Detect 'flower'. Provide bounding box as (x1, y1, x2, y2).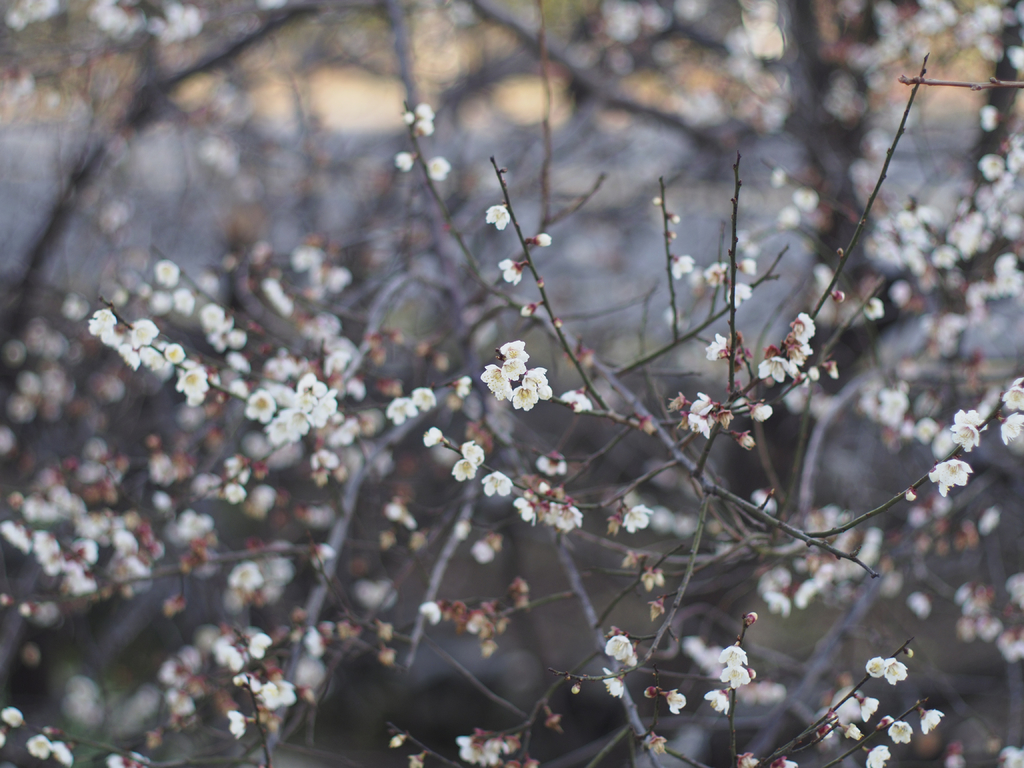
(394, 152, 418, 173).
